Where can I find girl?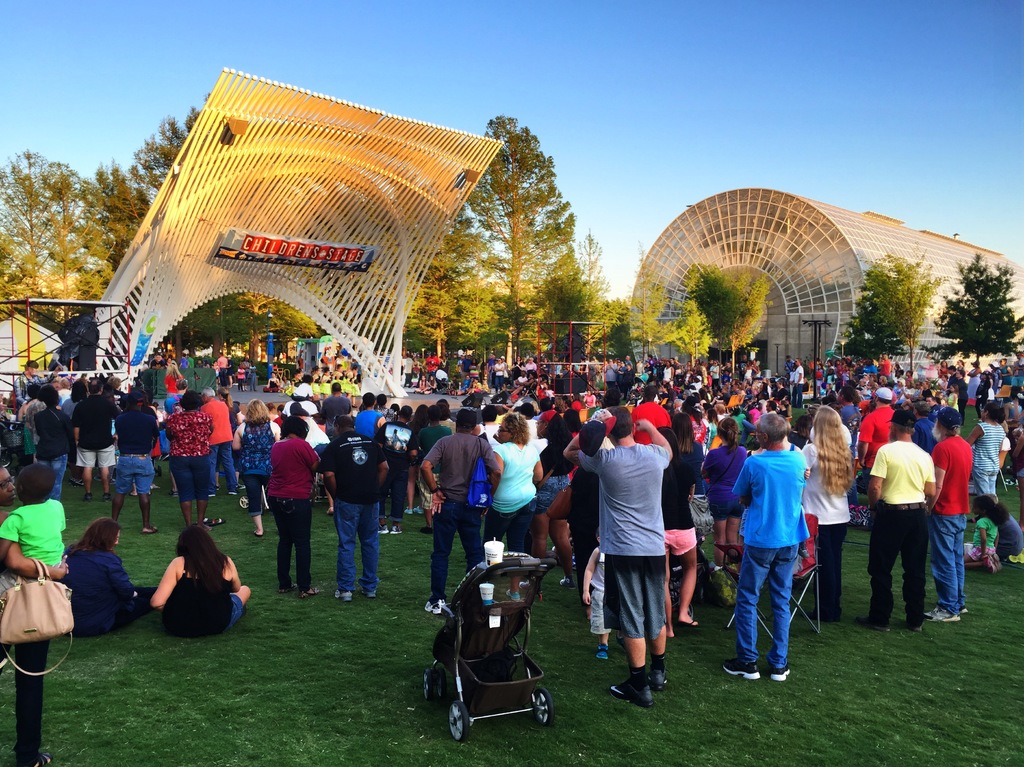
You can find it at select_region(652, 426, 705, 641).
